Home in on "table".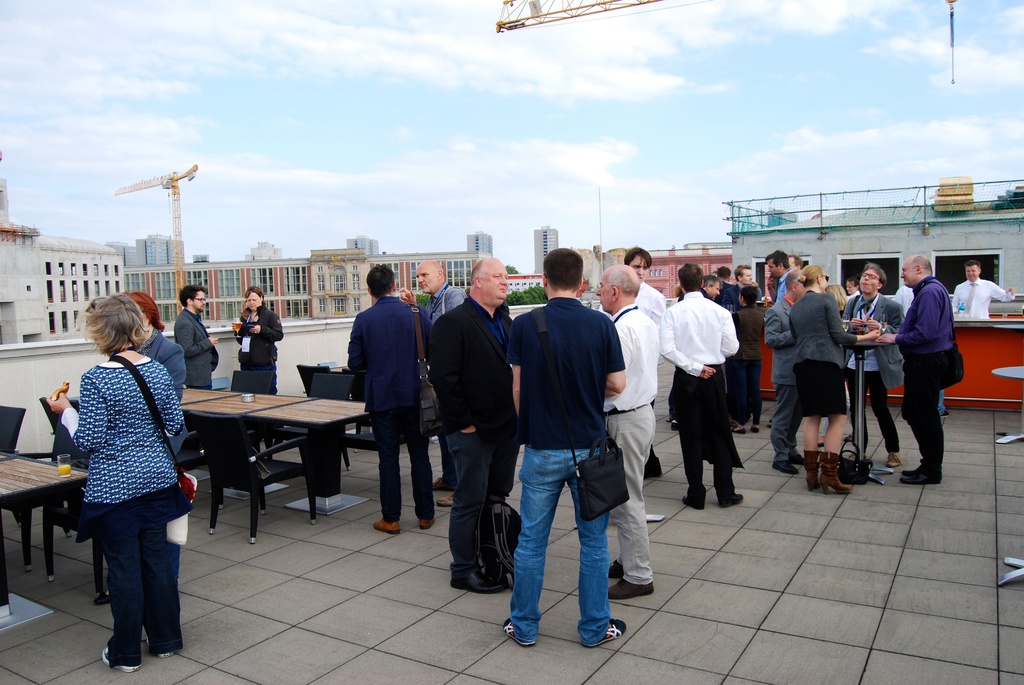
Homed in at region(991, 363, 1023, 384).
